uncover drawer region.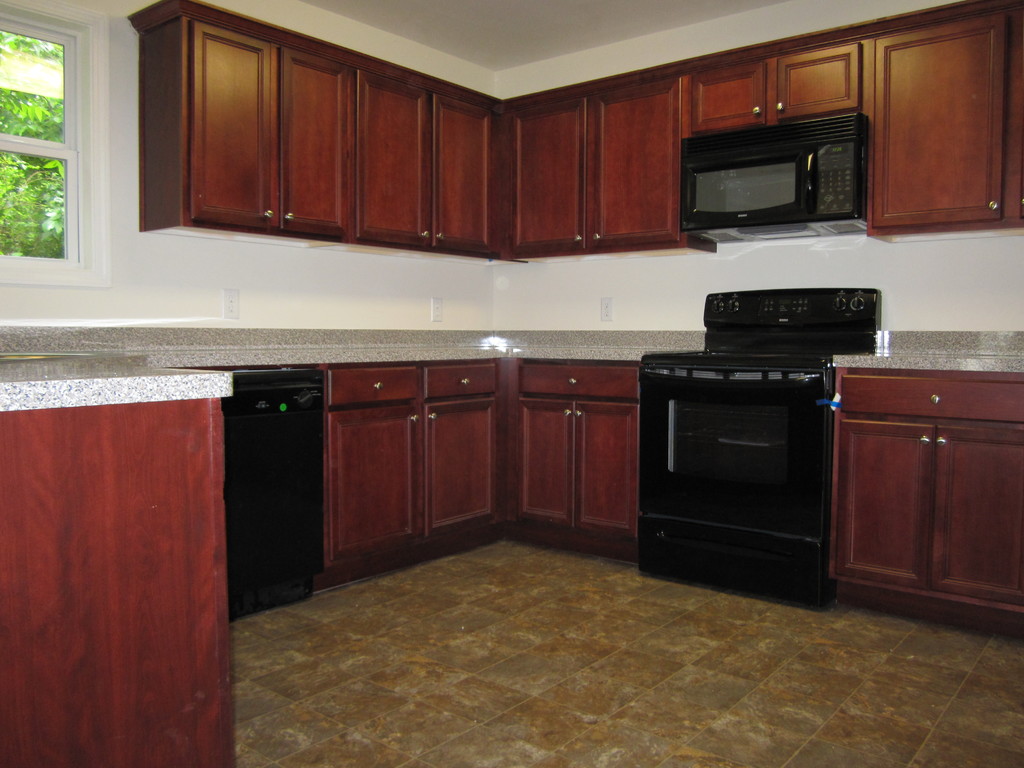
Uncovered: crop(422, 361, 494, 403).
